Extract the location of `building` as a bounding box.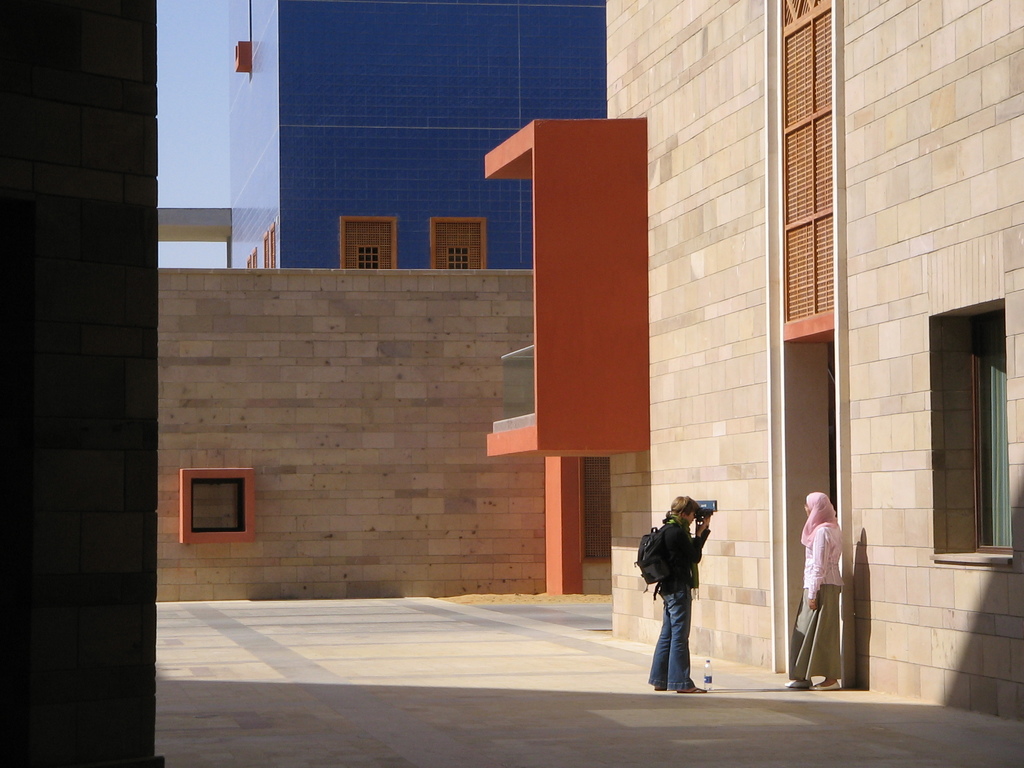
bbox=(486, 0, 1023, 723).
